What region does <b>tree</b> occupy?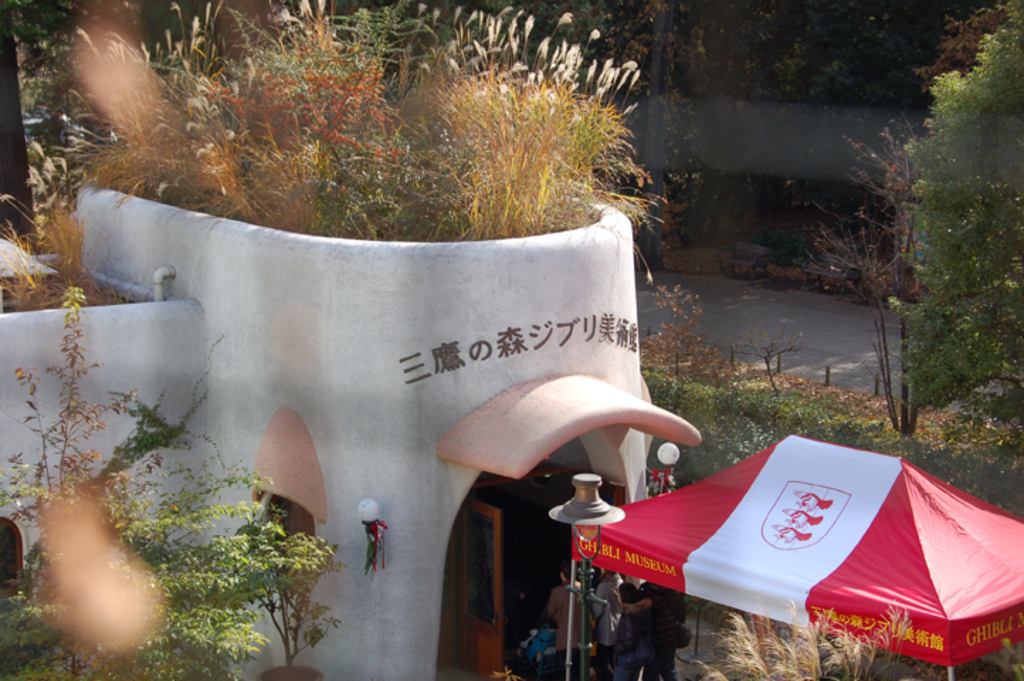
x1=908, y1=28, x2=1015, y2=438.
